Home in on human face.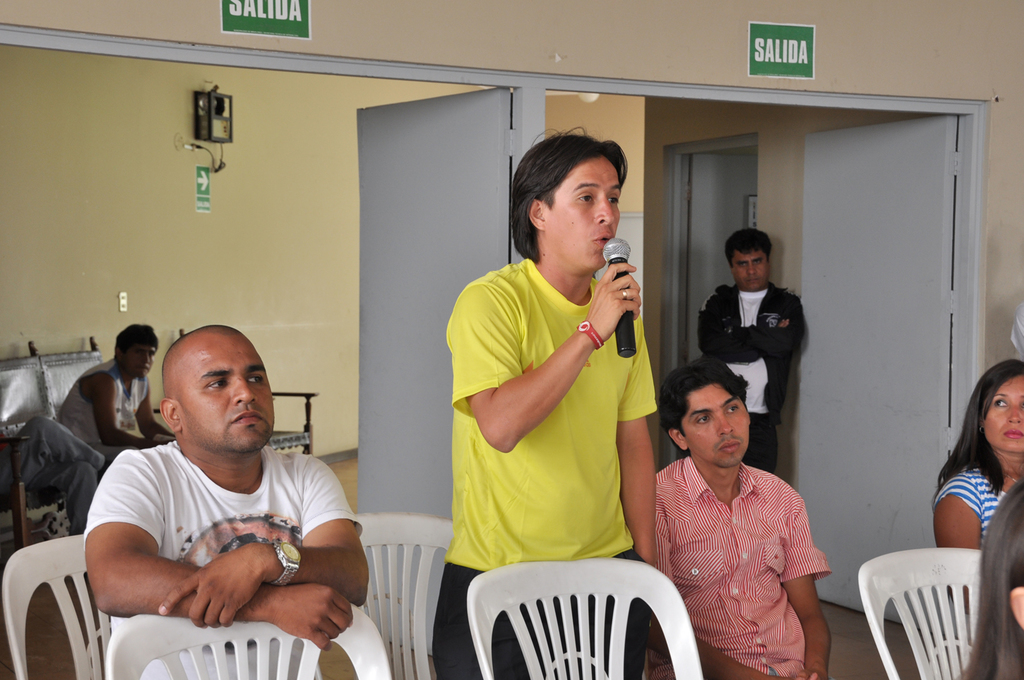
Homed in at locate(124, 342, 156, 376).
